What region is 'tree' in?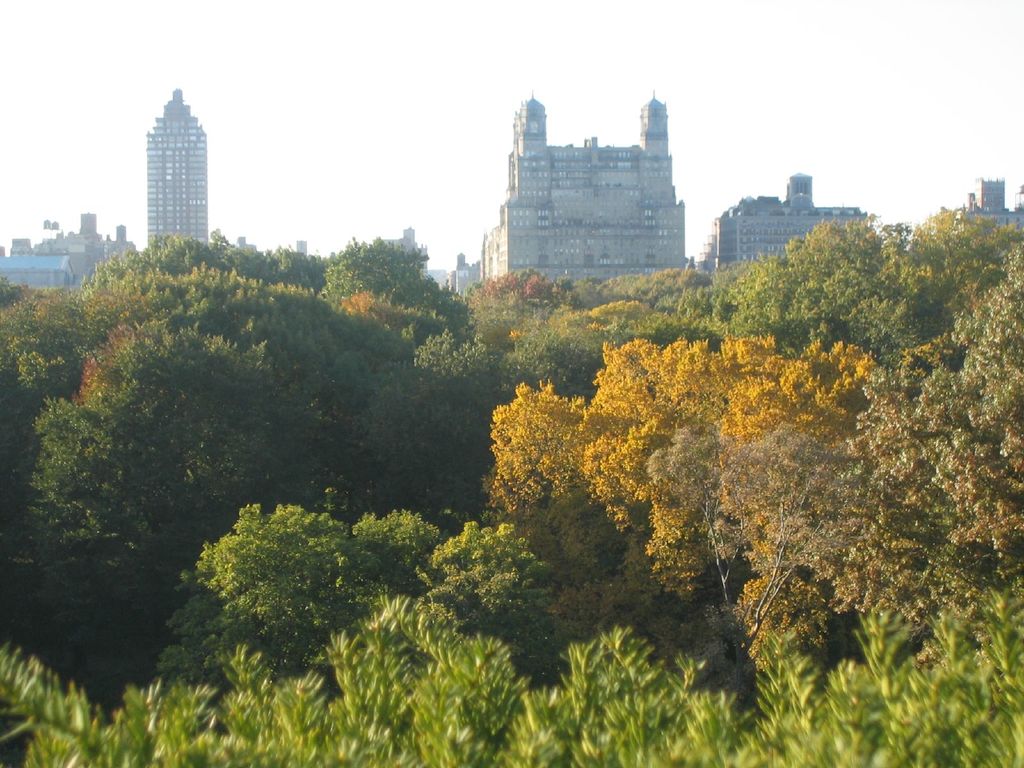
box(488, 326, 884, 579).
